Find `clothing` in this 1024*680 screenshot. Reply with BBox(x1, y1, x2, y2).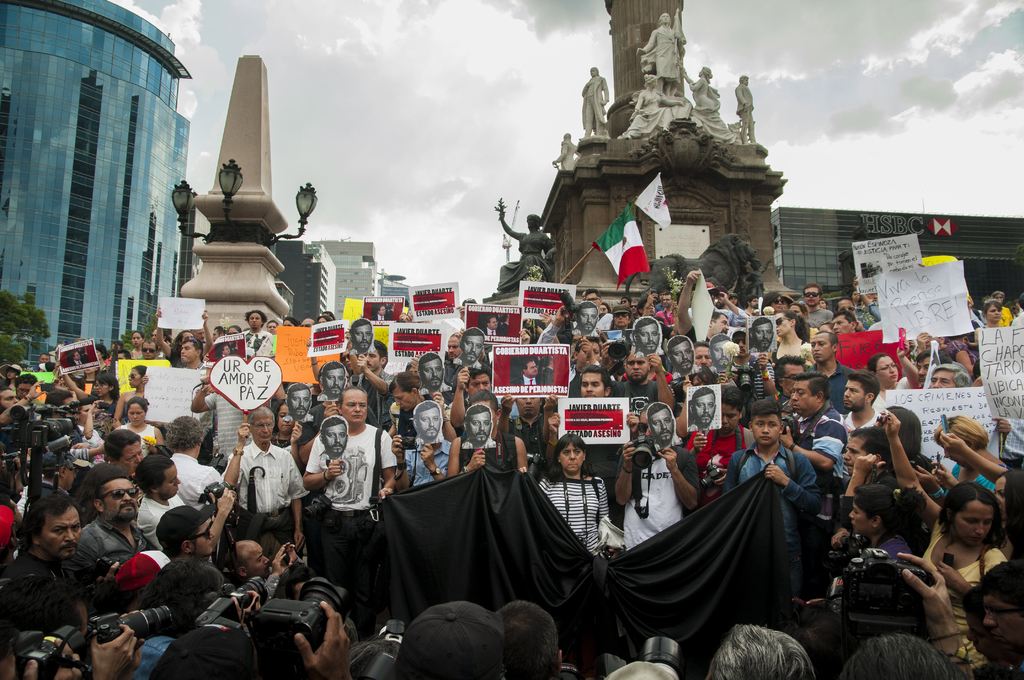
BBox(785, 416, 847, 465).
